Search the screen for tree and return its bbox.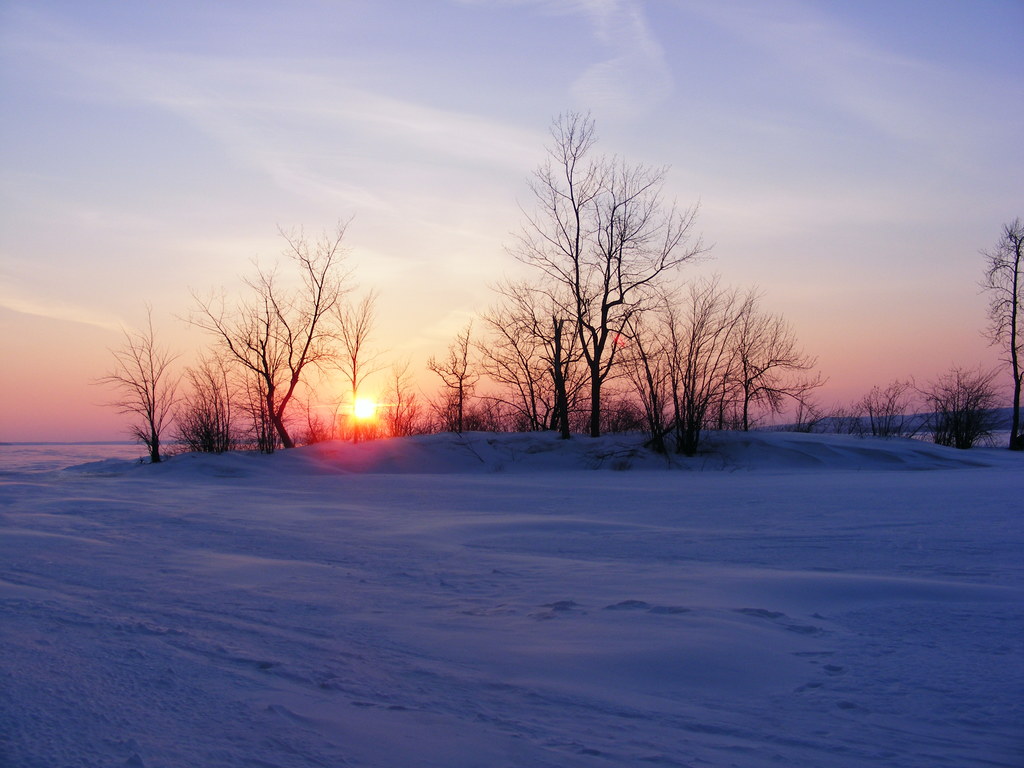
Found: <box>965,201,1023,458</box>.
